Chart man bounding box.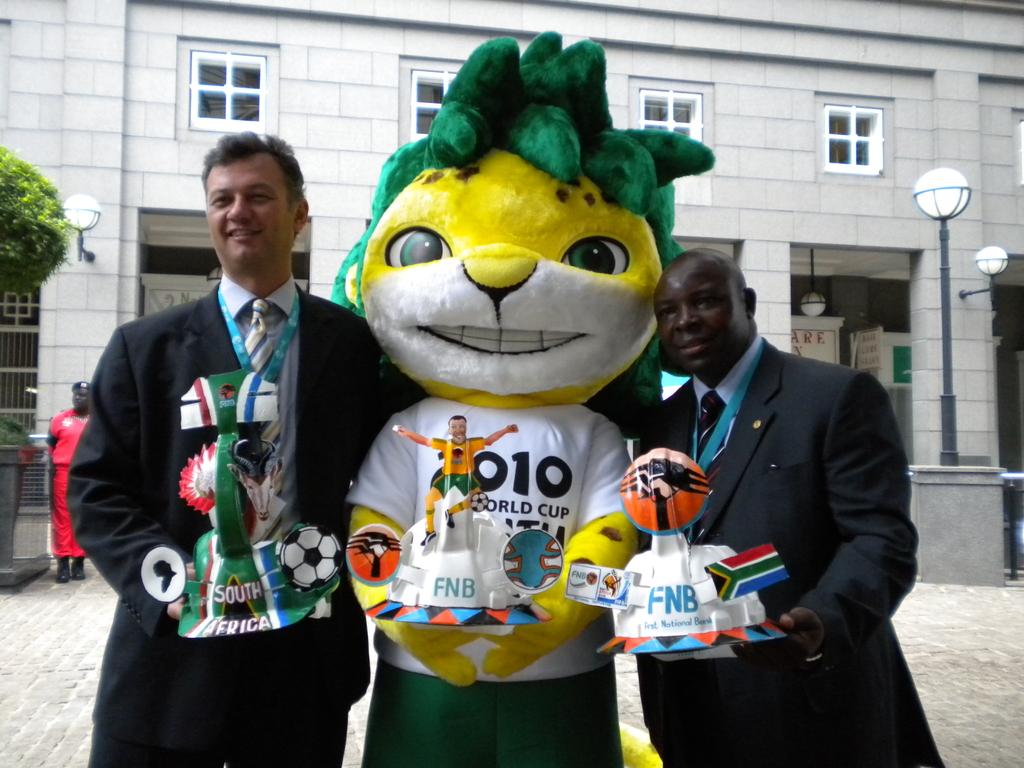
Charted: [left=390, top=408, right=518, bottom=547].
